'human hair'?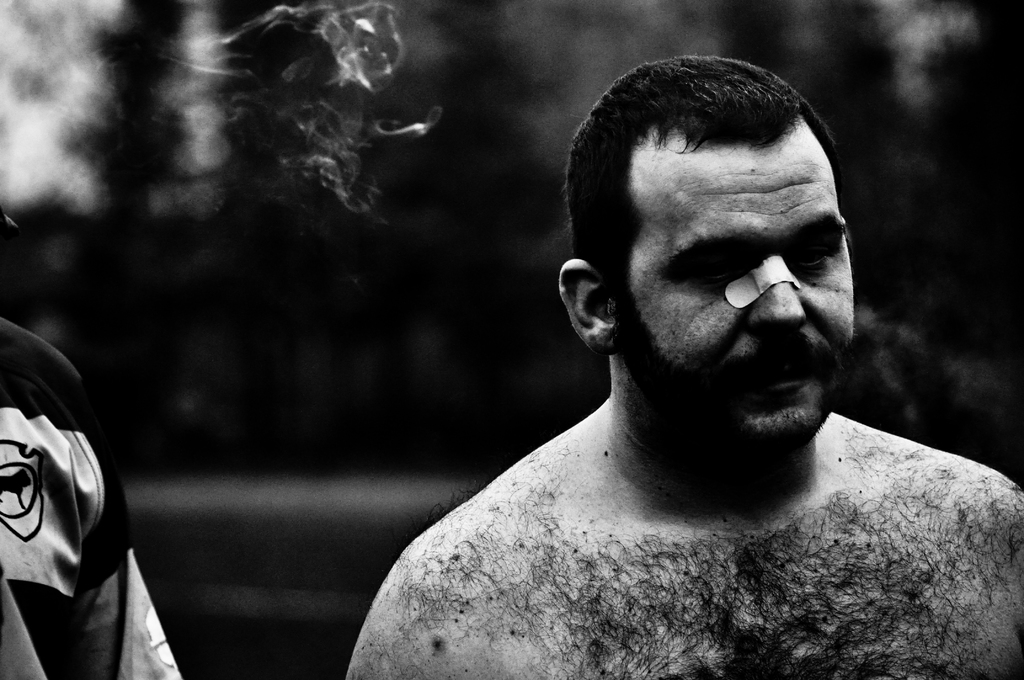
detection(581, 50, 859, 303)
